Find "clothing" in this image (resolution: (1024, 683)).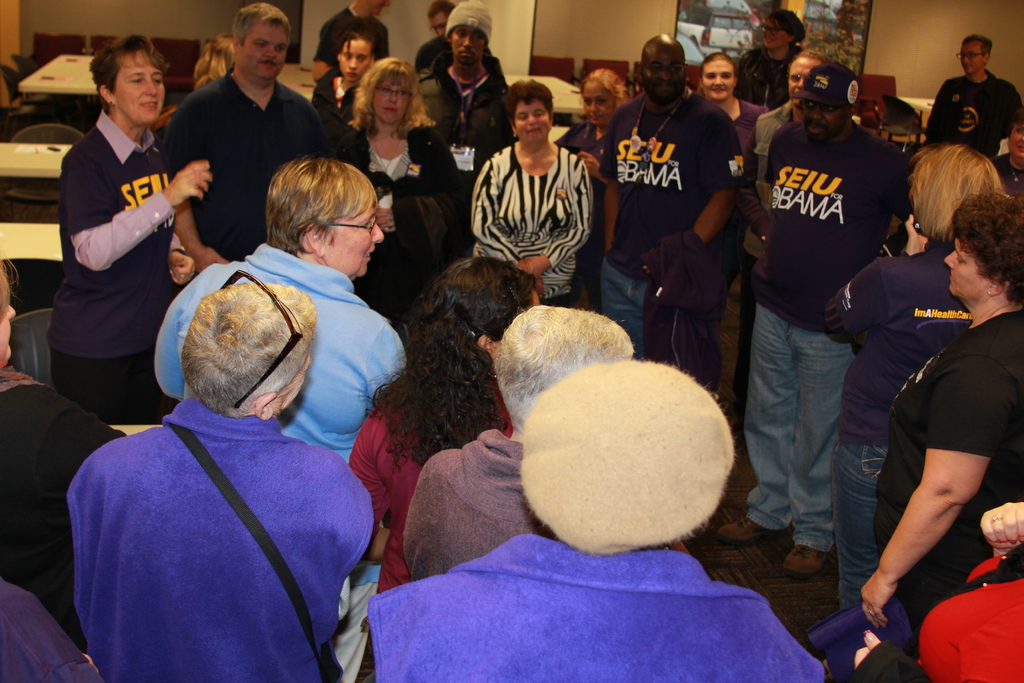
867/311/1023/643.
